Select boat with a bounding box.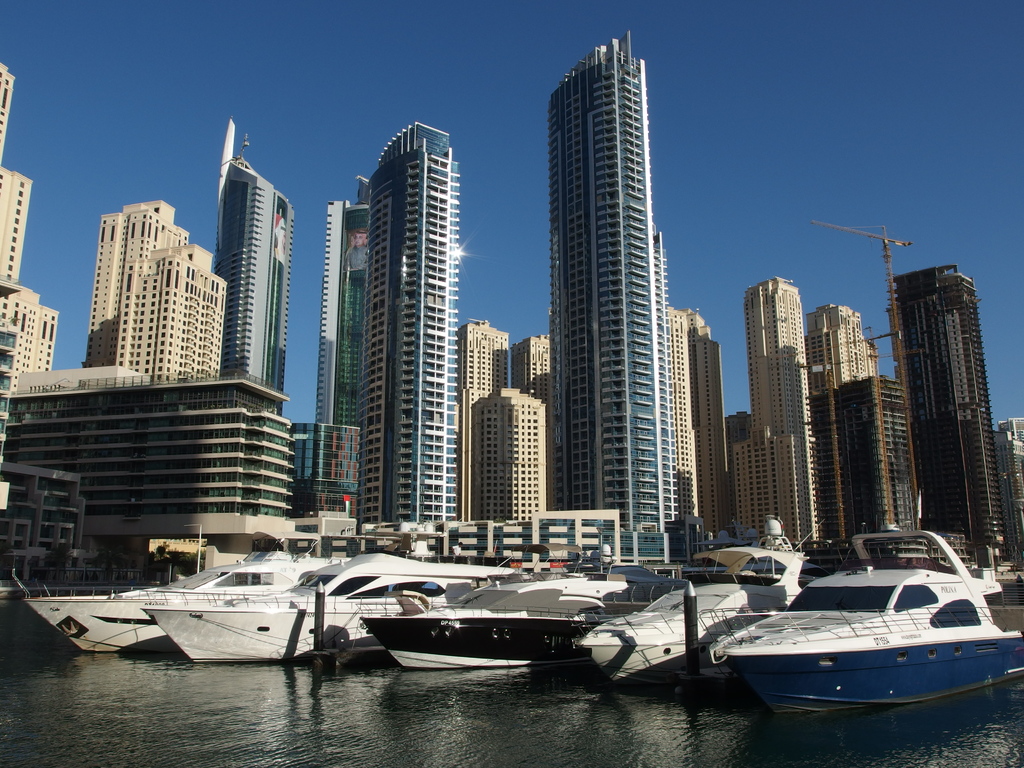
140, 545, 527, 669.
